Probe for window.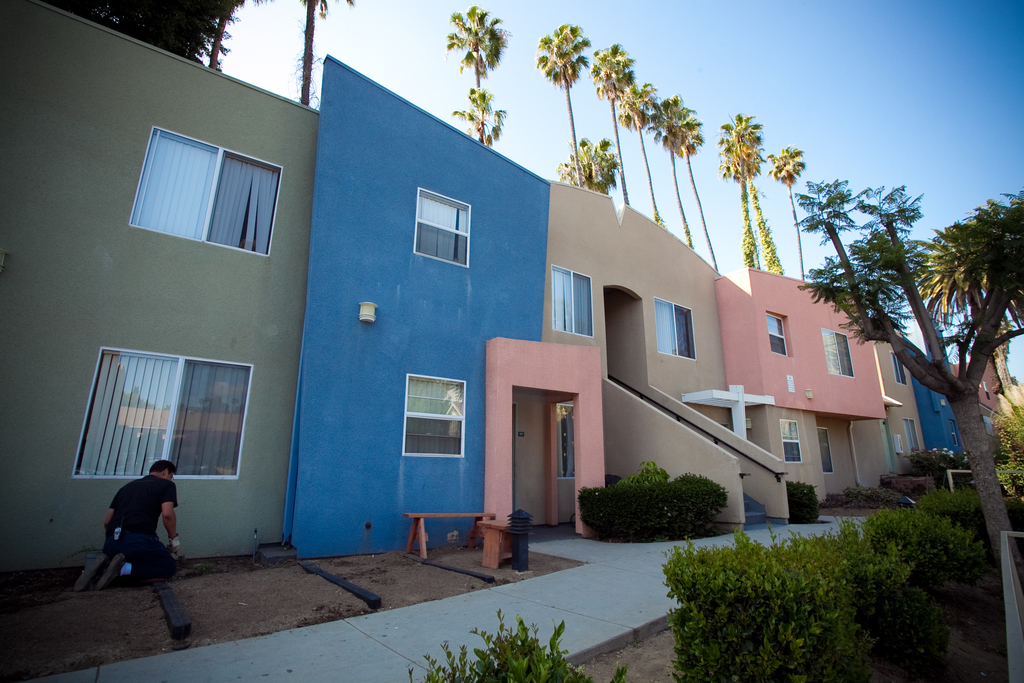
Probe result: <box>815,328,859,379</box>.
